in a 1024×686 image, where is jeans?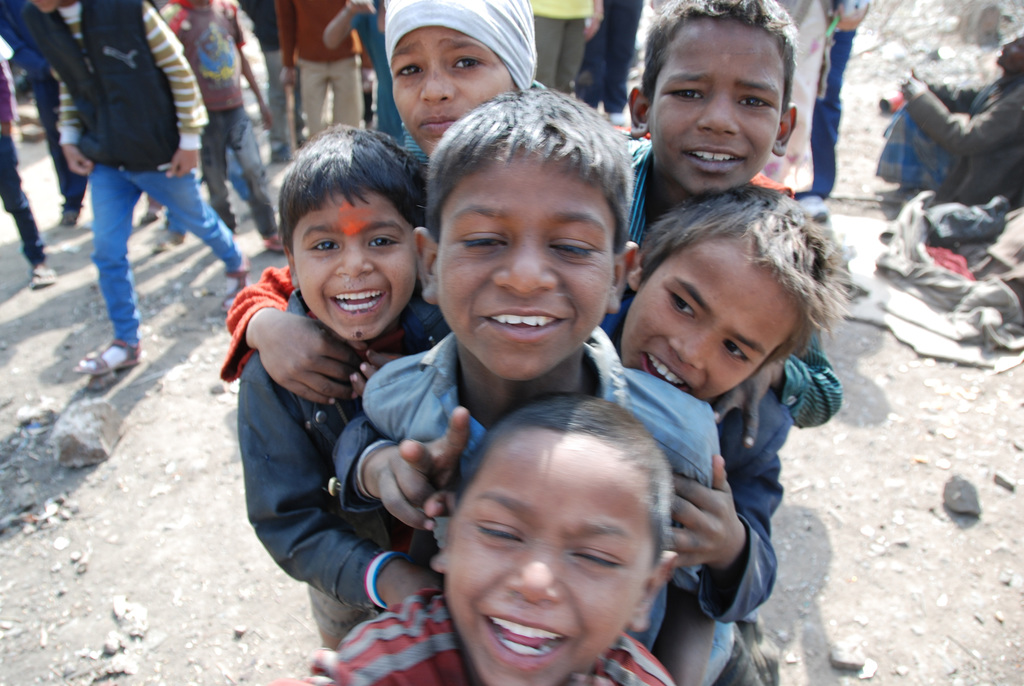
x1=33 y1=83 x2=88 y2=206.
